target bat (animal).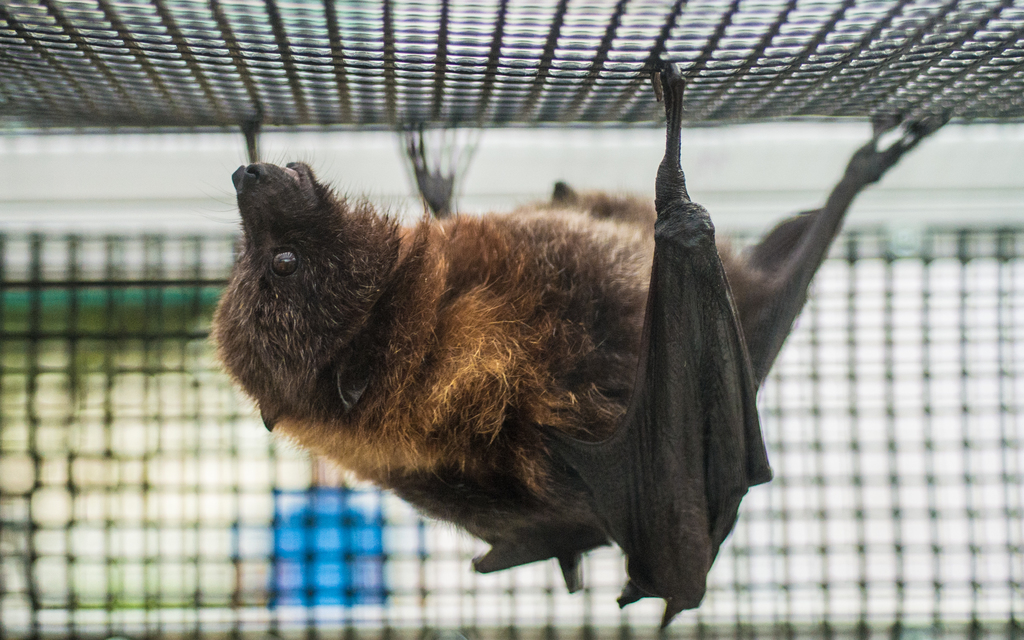
Target region: [209,38,961,639].
